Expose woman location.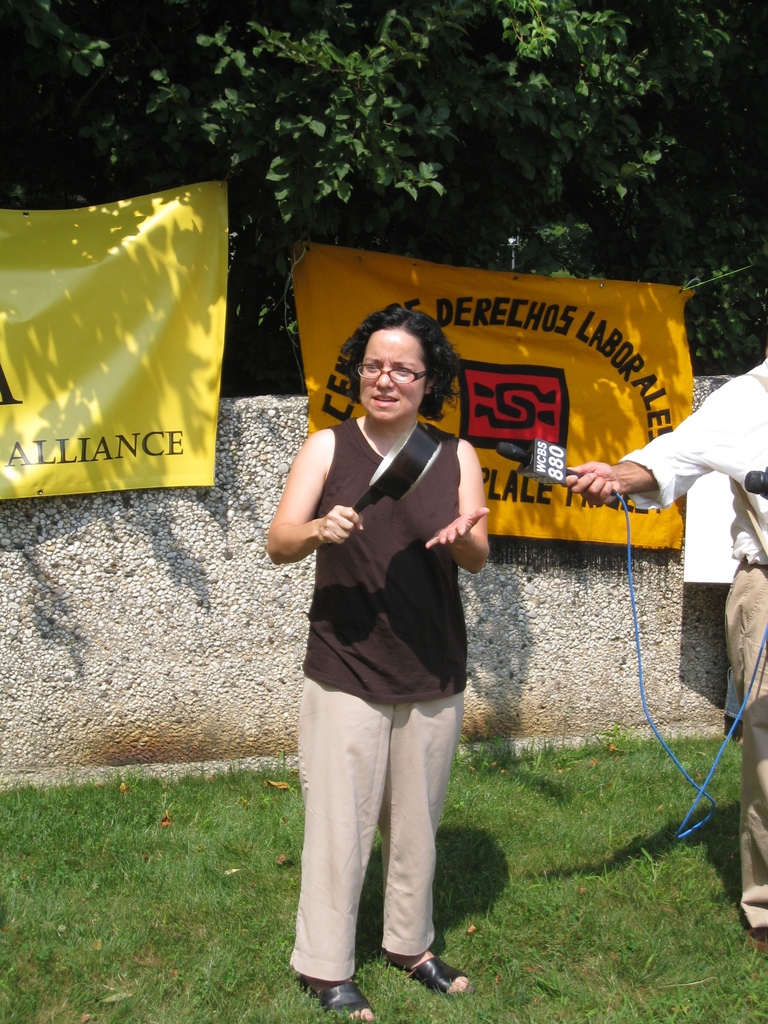
Exposed at 266:303:494:1023.
